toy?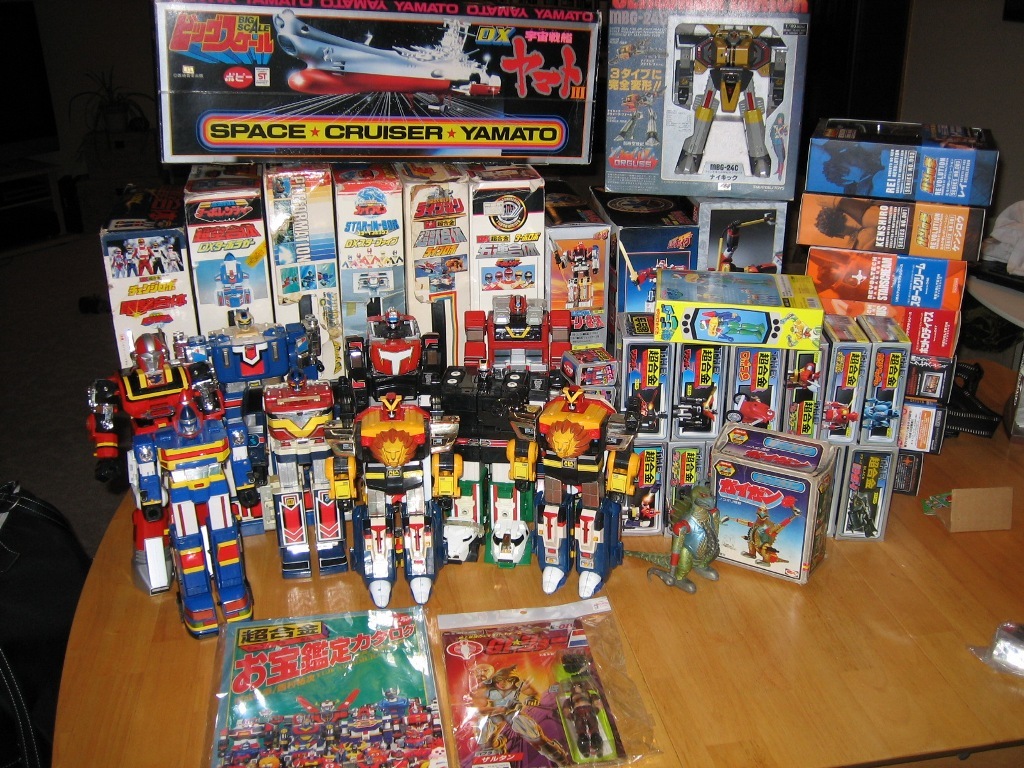
814, 197, 890, 247
